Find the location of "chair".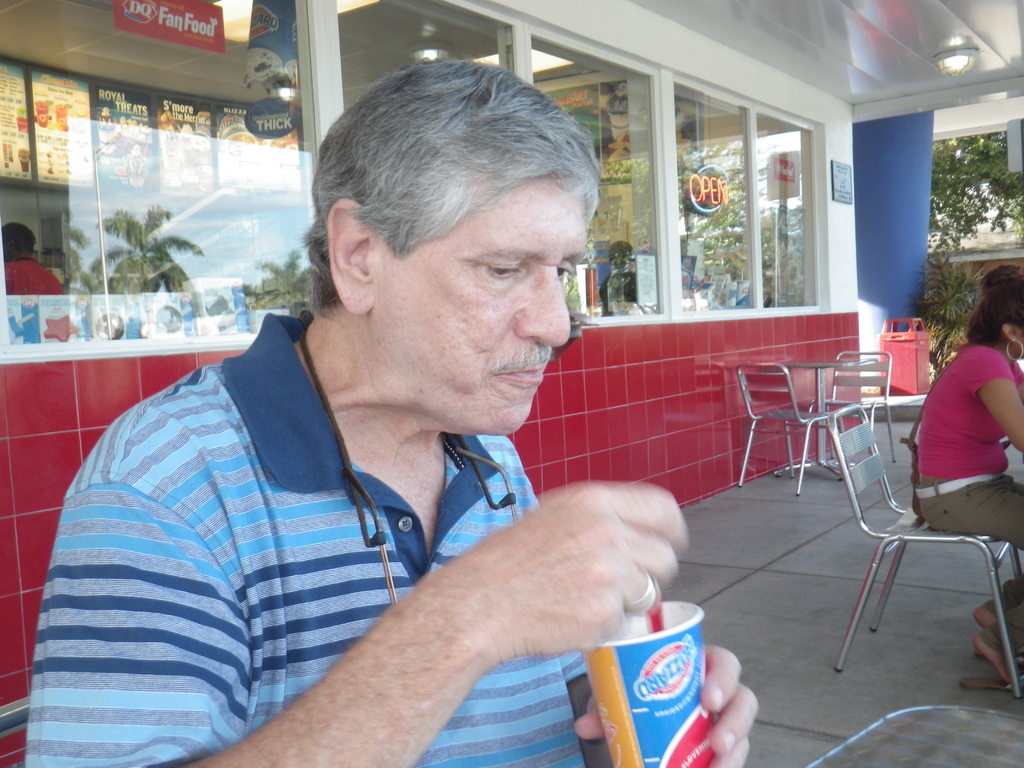
Location: rect(734, 360, 858, 502).
